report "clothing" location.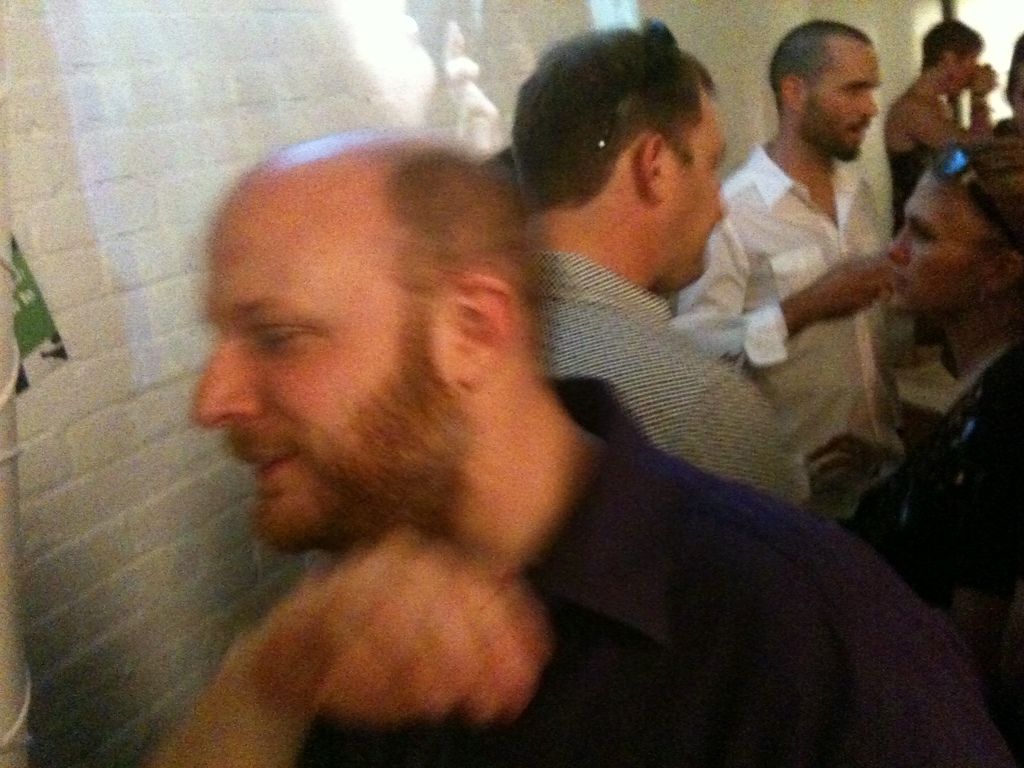
Report: detection(677, 146, 900, 460).
